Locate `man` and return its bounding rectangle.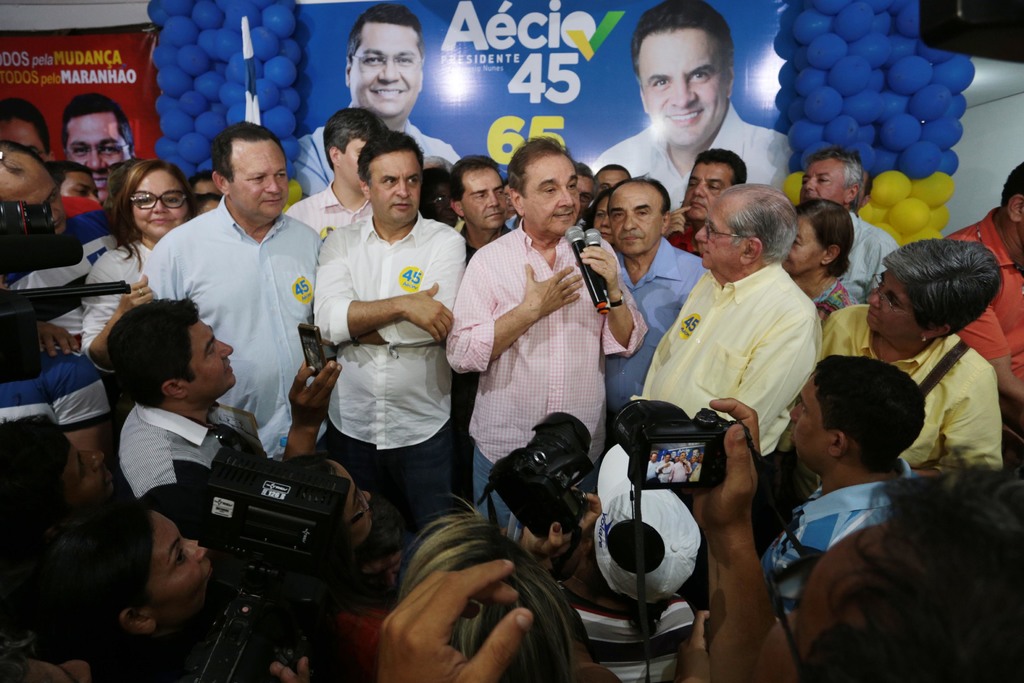
[x1=2, y1=299, x2=114, y2=506].
